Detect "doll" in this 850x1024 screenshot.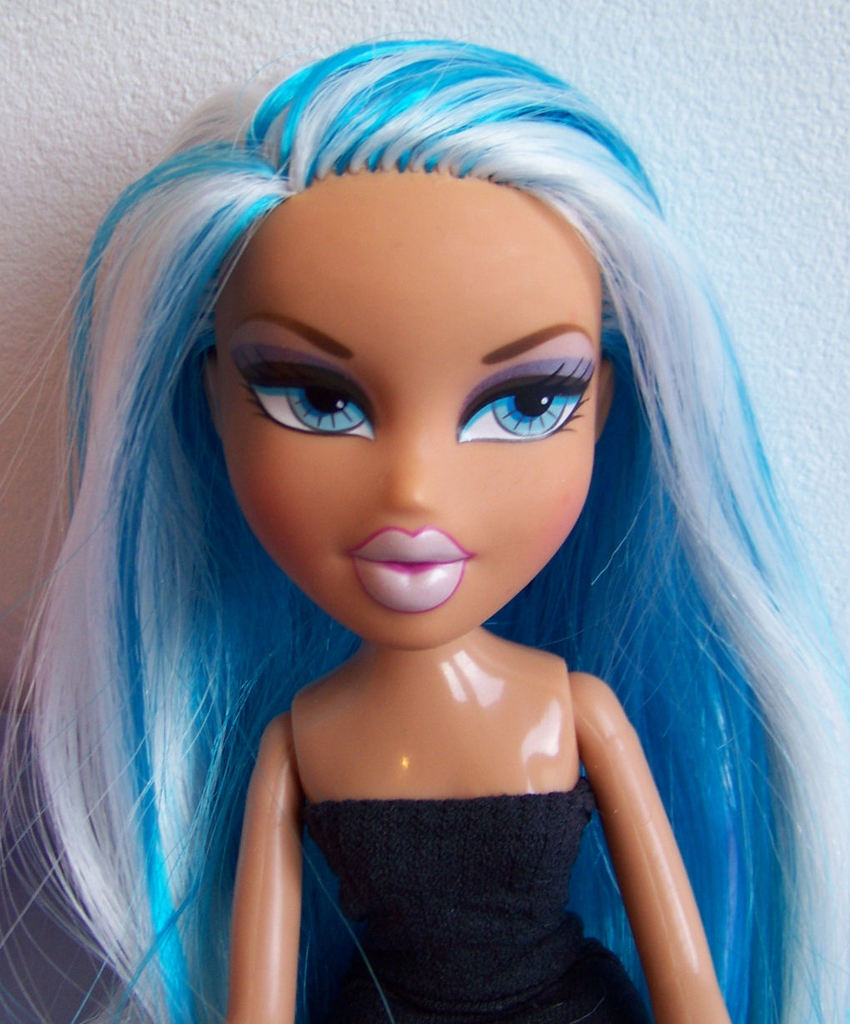
Detection: [0, 0, 849, 1023].
